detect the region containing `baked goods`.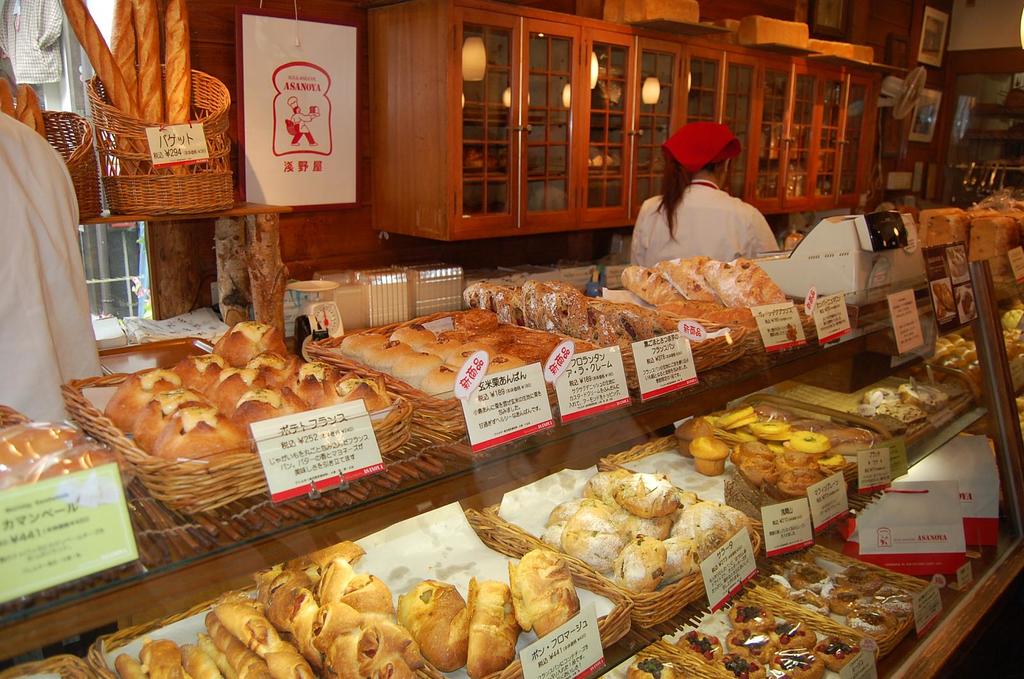
0 78 18 119.
